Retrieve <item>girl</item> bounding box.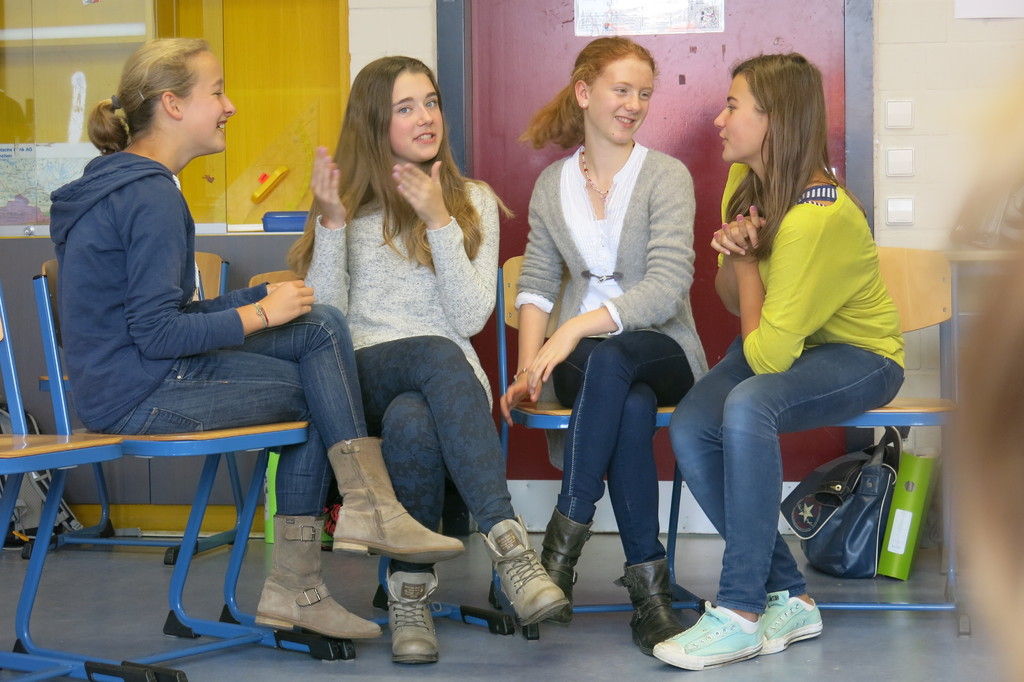
Bounding box: bbox=[47, 32, 462, 641].
